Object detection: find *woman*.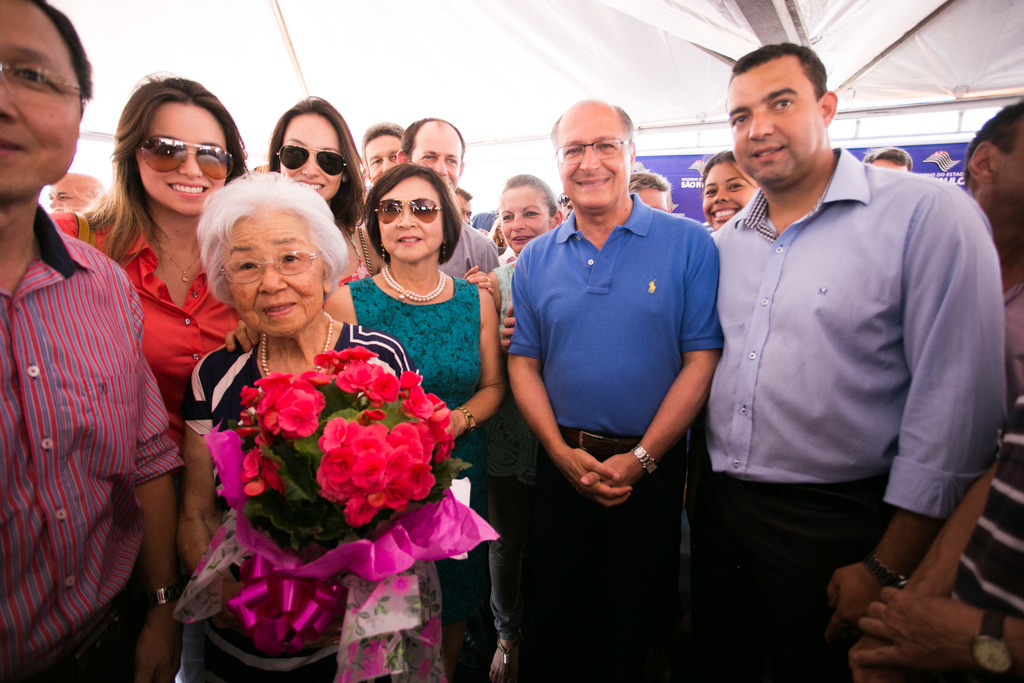
bbox(224, 159, 518, 682).
